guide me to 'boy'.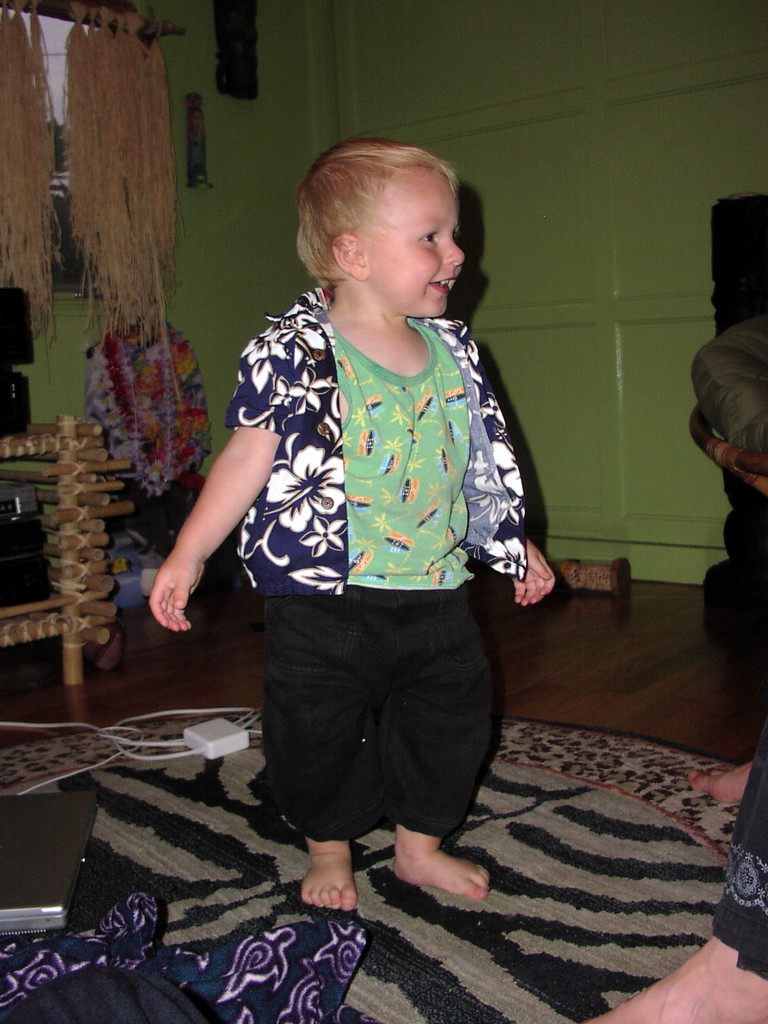
Guidance: (143,136,557,914).
